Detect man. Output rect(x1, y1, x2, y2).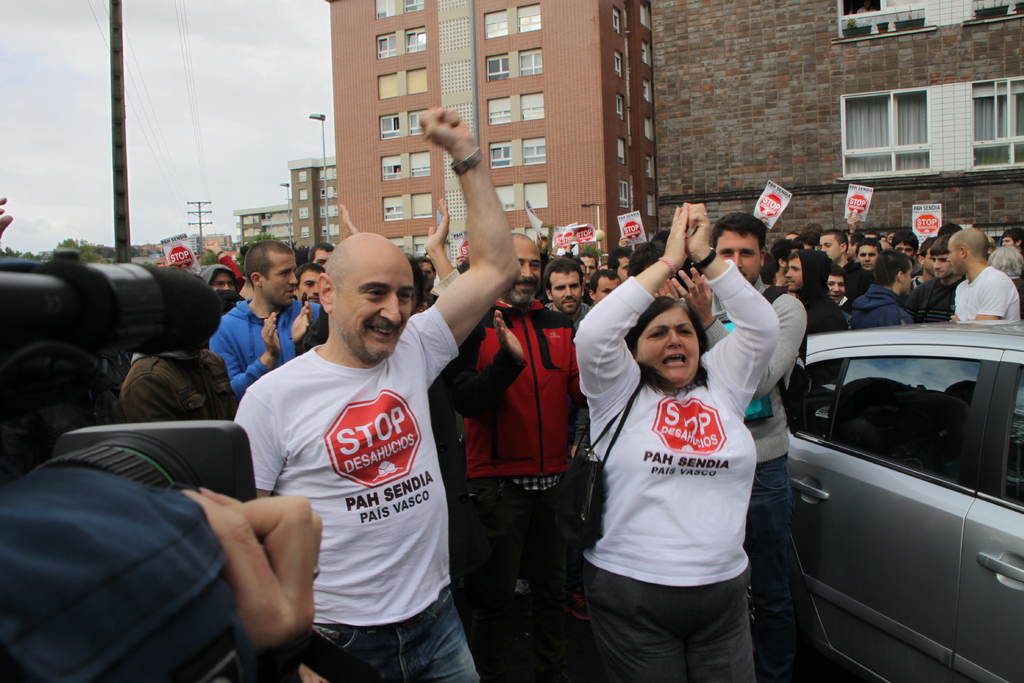
rect(778, 247, 841, 342).
